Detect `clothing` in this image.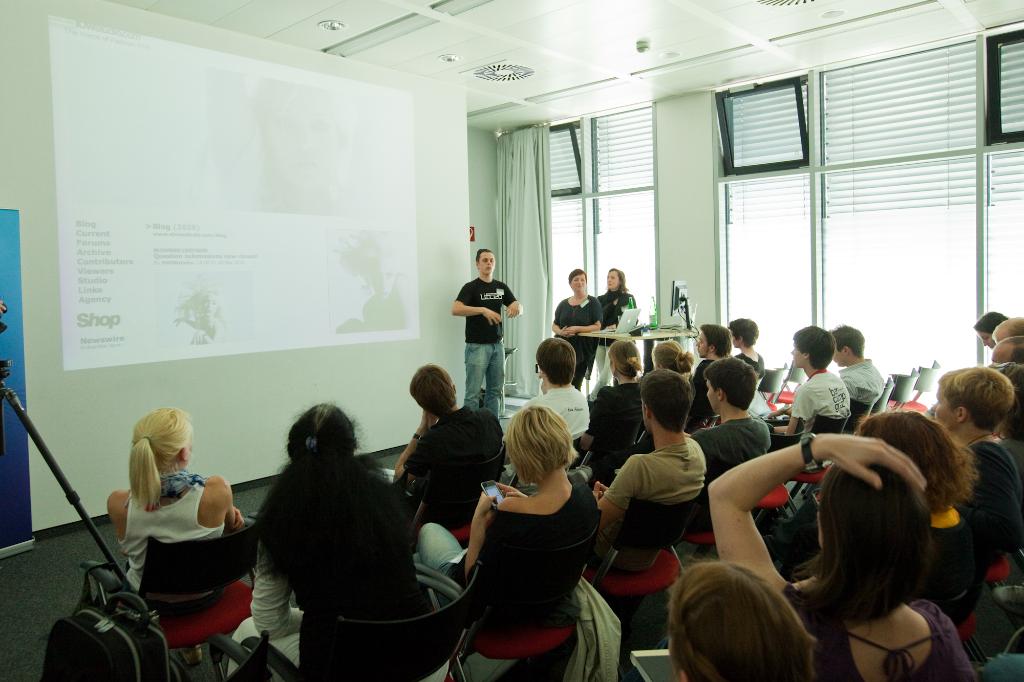
Detection: l=746, t=351, r=764, b=385.
